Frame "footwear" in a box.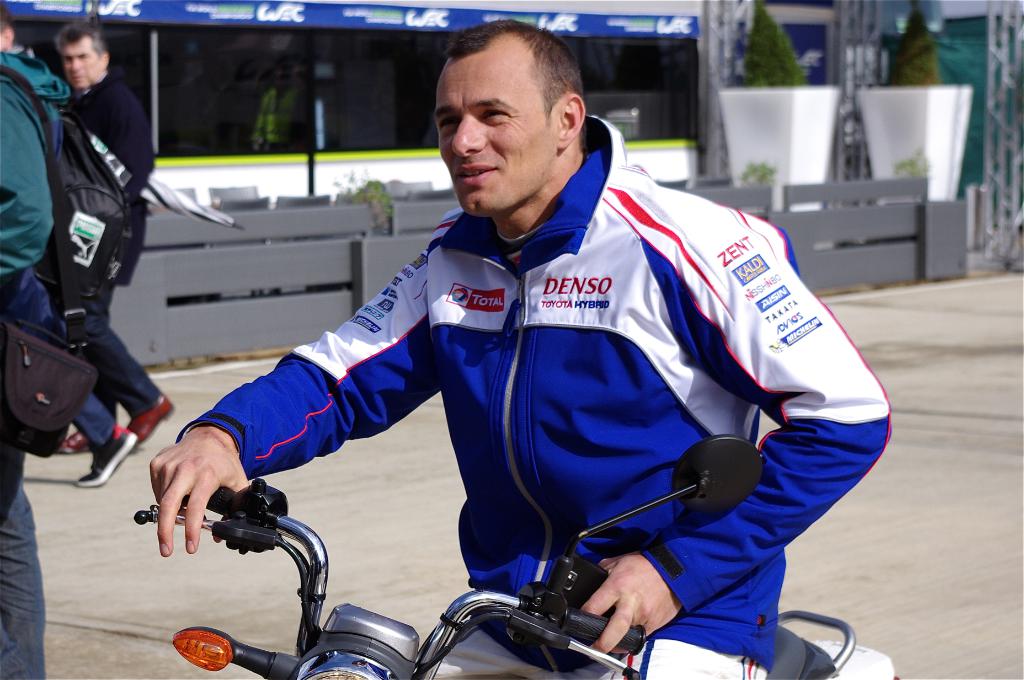
[left=55, top=429, right=90, bottom=455].
